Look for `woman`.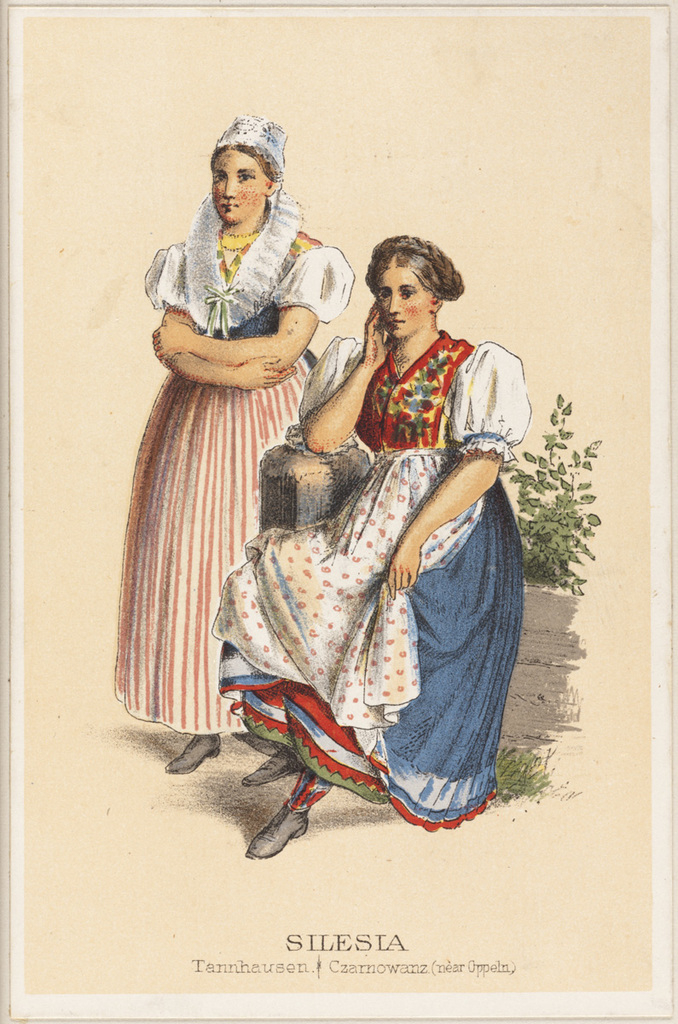
Found: locate(111, 108, 353, 774).
